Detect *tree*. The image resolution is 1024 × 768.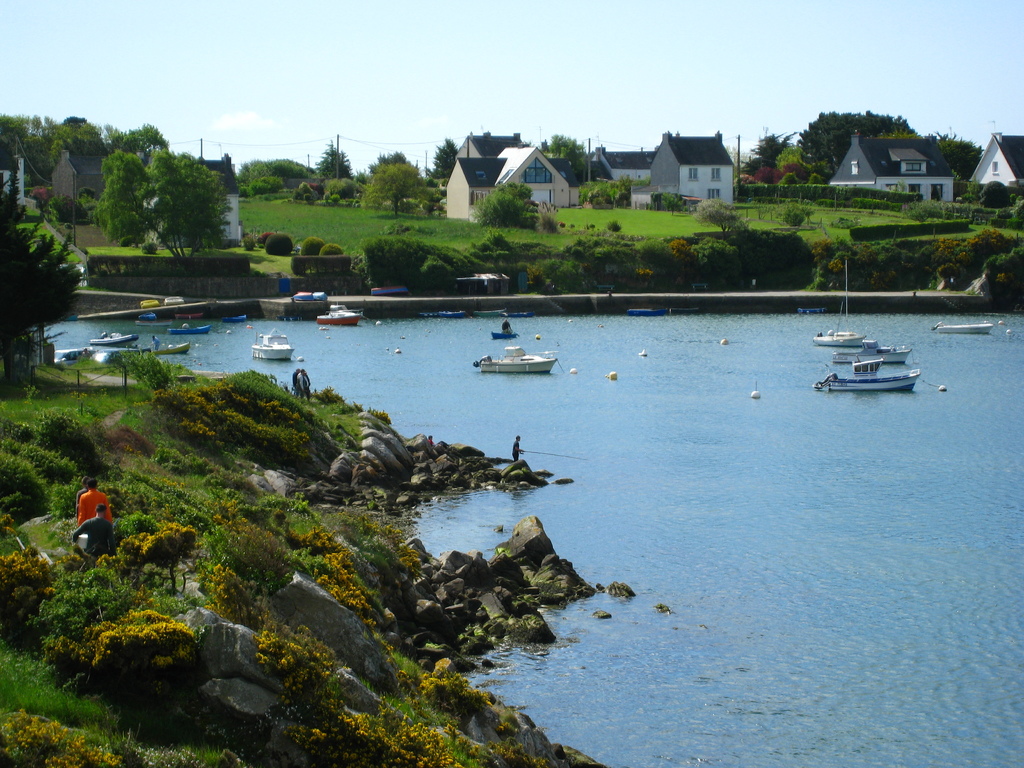
<region>314, 142, 350, 189</region>.
